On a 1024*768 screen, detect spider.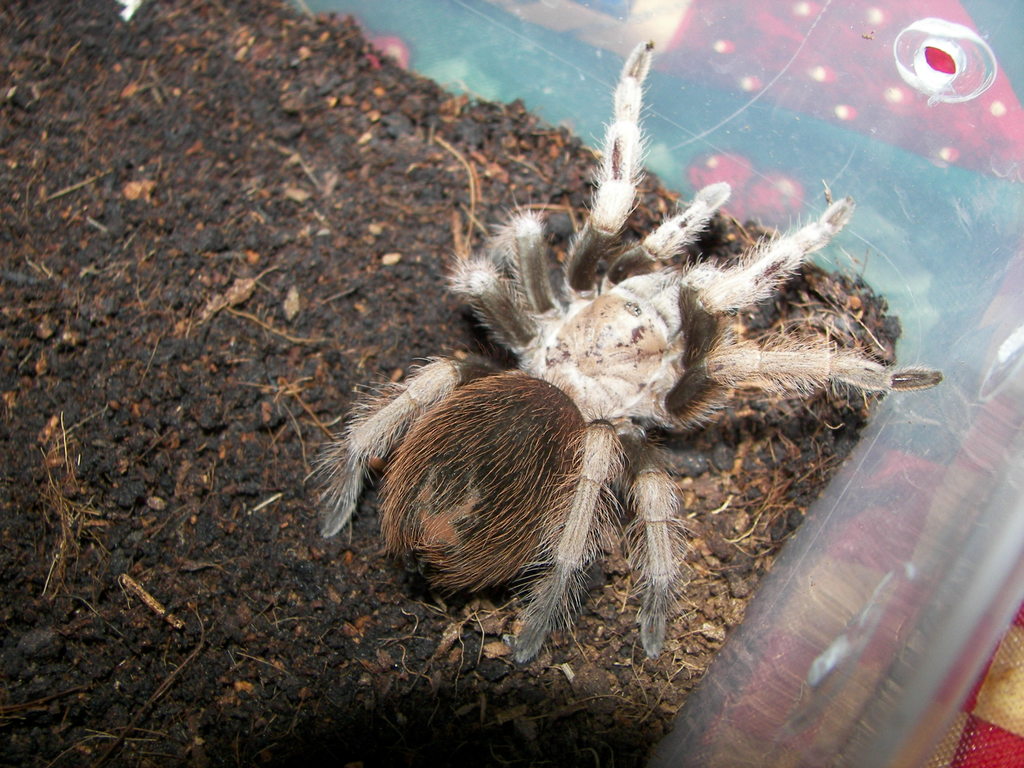
{"left": 302, "top": 33, "right": 944, "bottom": 664}.
